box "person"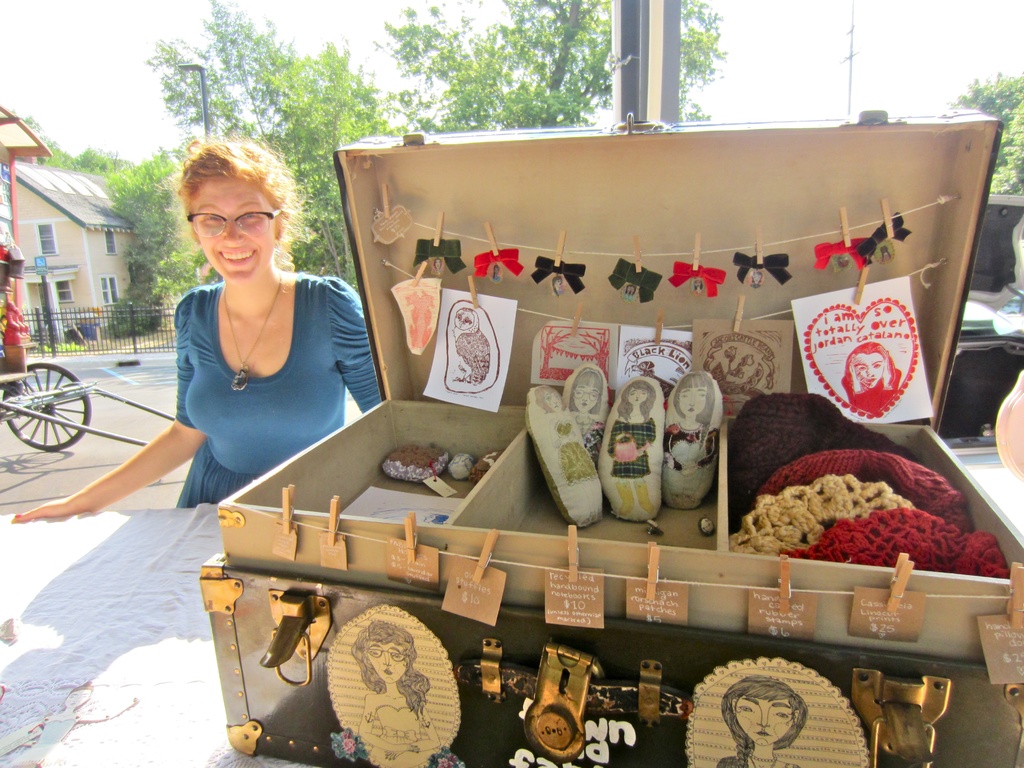
[18,136,383,518]
